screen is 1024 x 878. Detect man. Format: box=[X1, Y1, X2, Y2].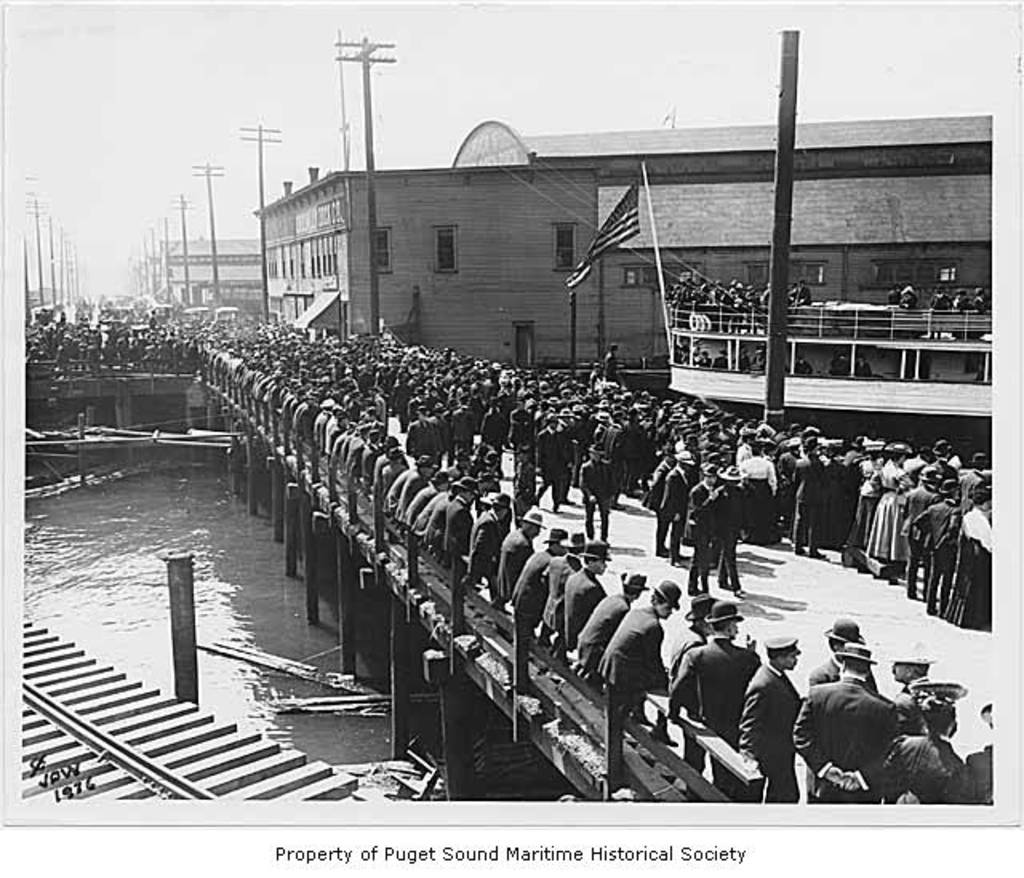
box=[798, 440, 829, 558].
